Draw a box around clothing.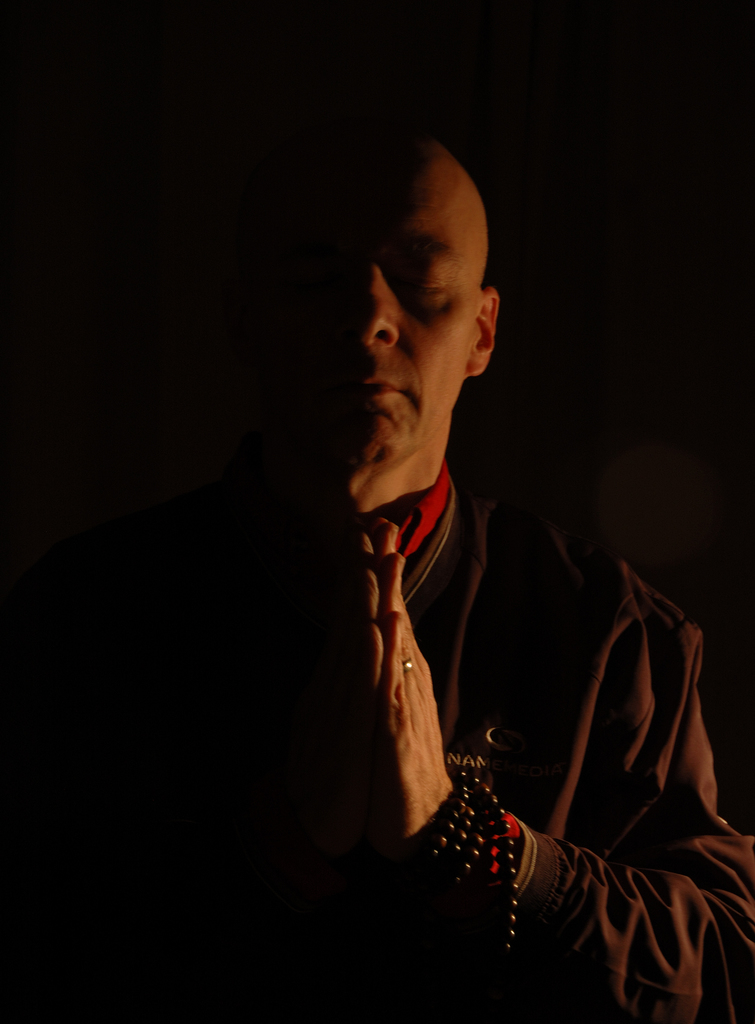
Rect(56, 461, 754, 1014).
